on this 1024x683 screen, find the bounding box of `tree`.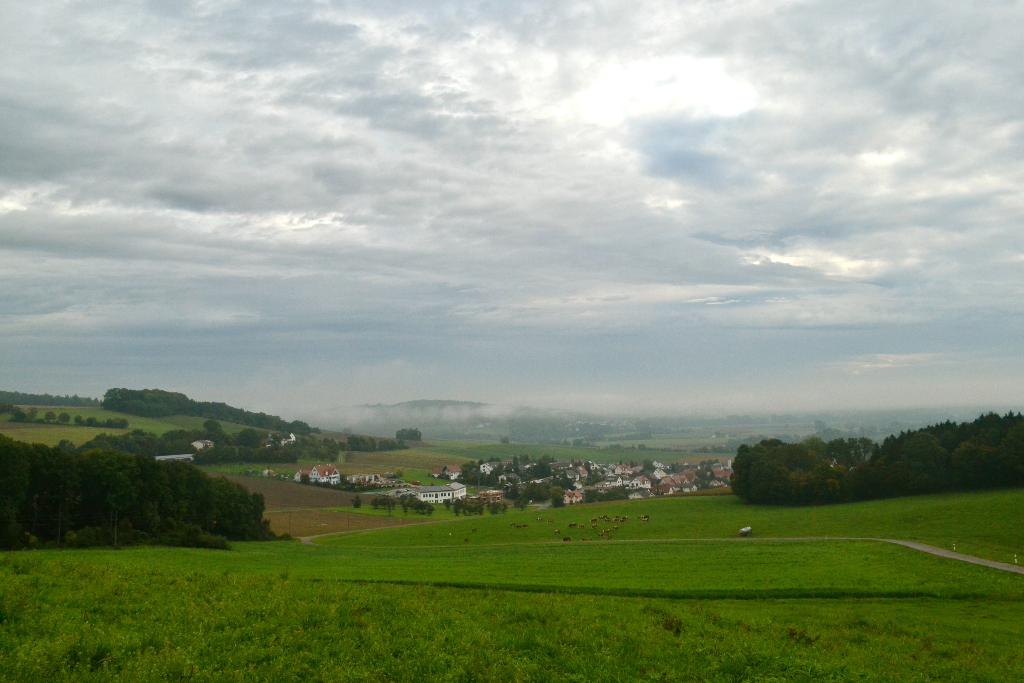
Bounding box: <region>17, 411, 21, 420</region>.
